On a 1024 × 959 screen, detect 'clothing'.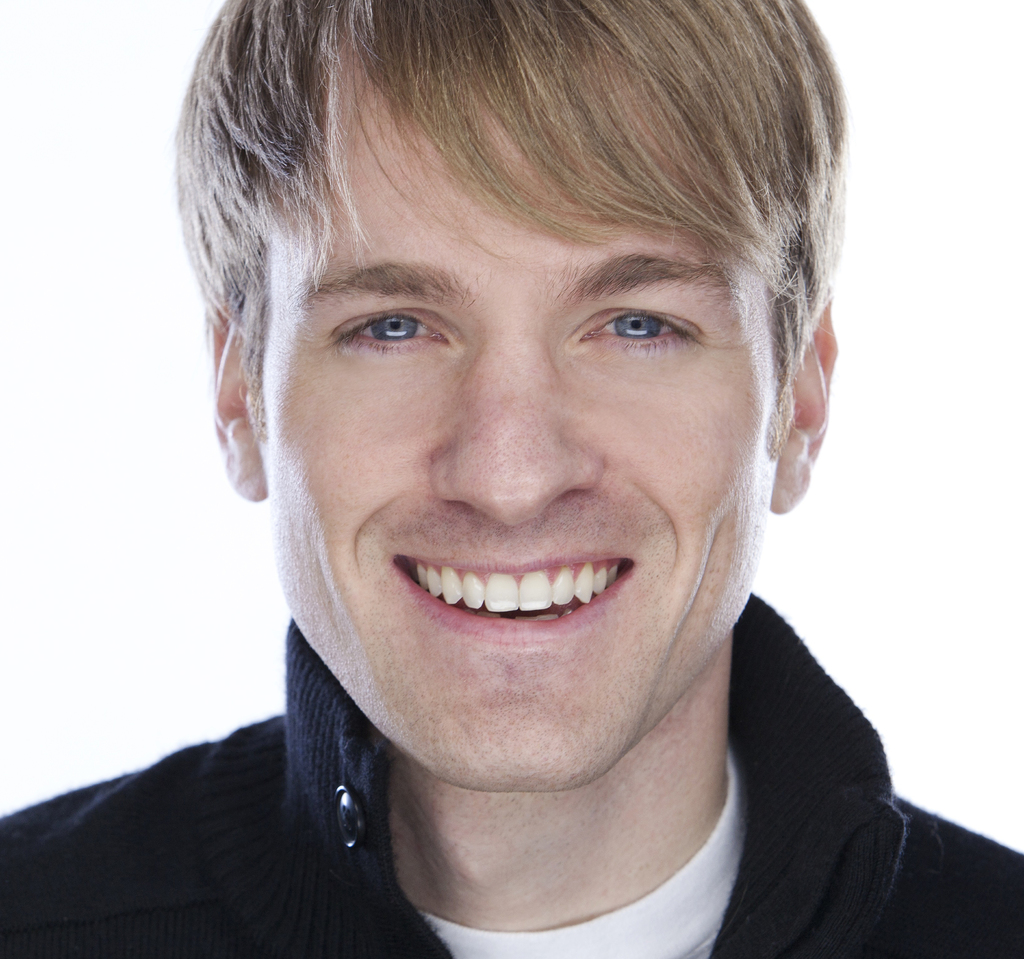
crop(1, 591, 981, 958).
